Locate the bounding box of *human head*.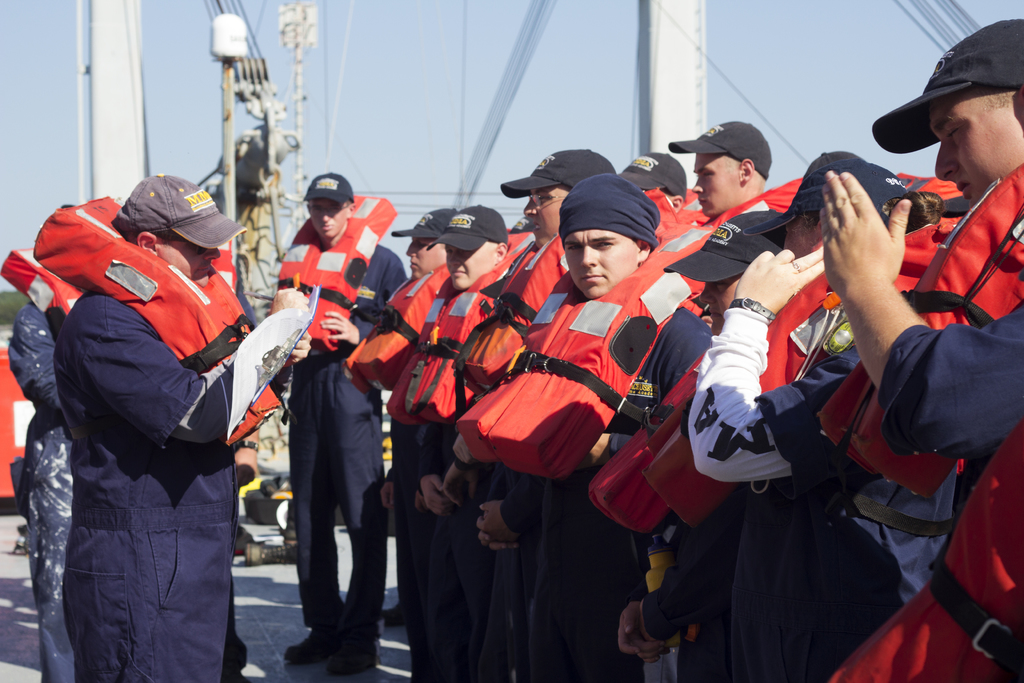
Bounding box: 620,149,687,211.
